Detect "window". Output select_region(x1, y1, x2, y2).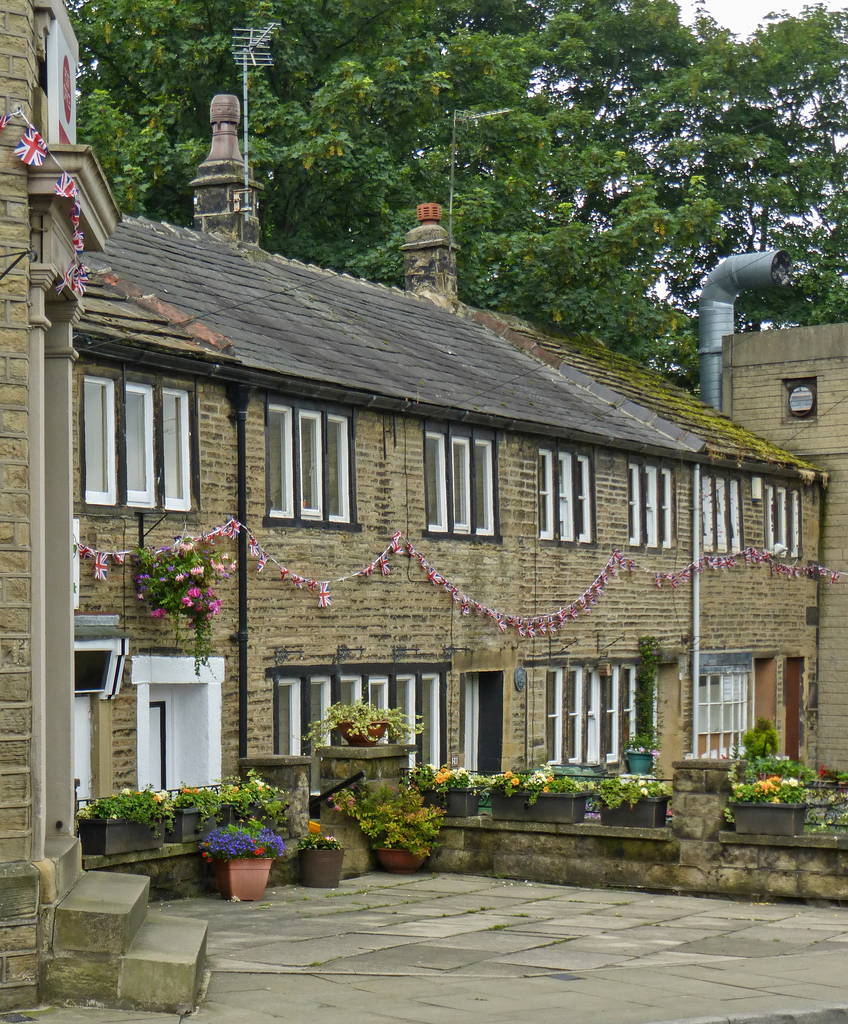
select_region(77, 373, 121, 504).
